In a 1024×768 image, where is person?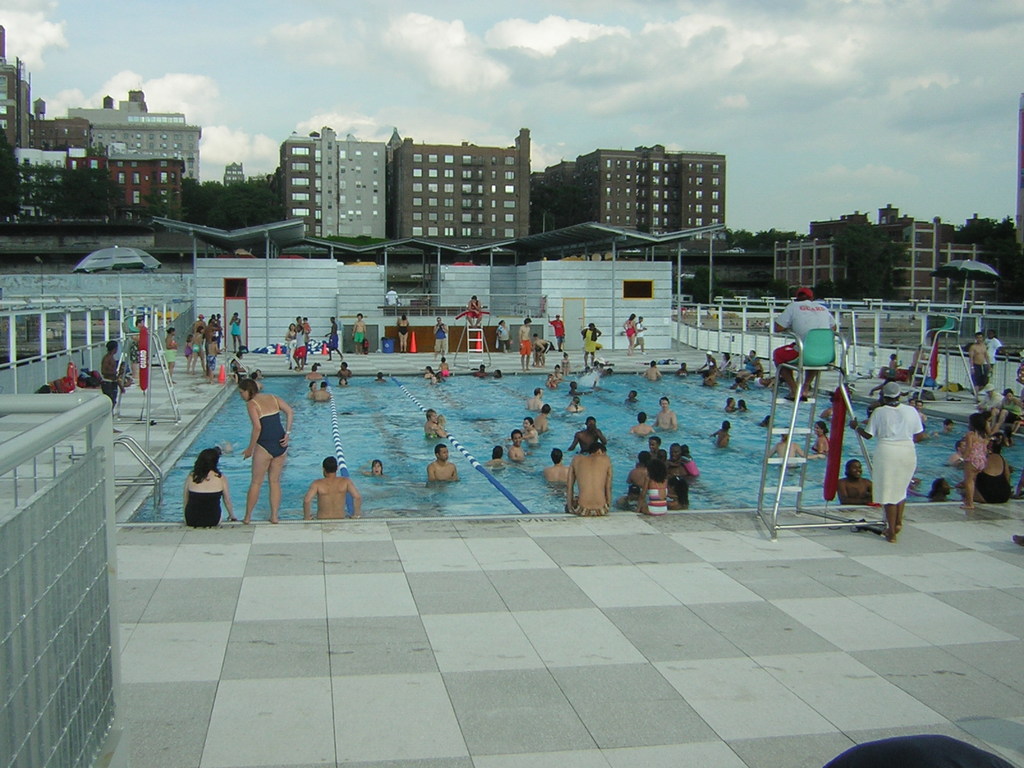
888 353 900 378.
